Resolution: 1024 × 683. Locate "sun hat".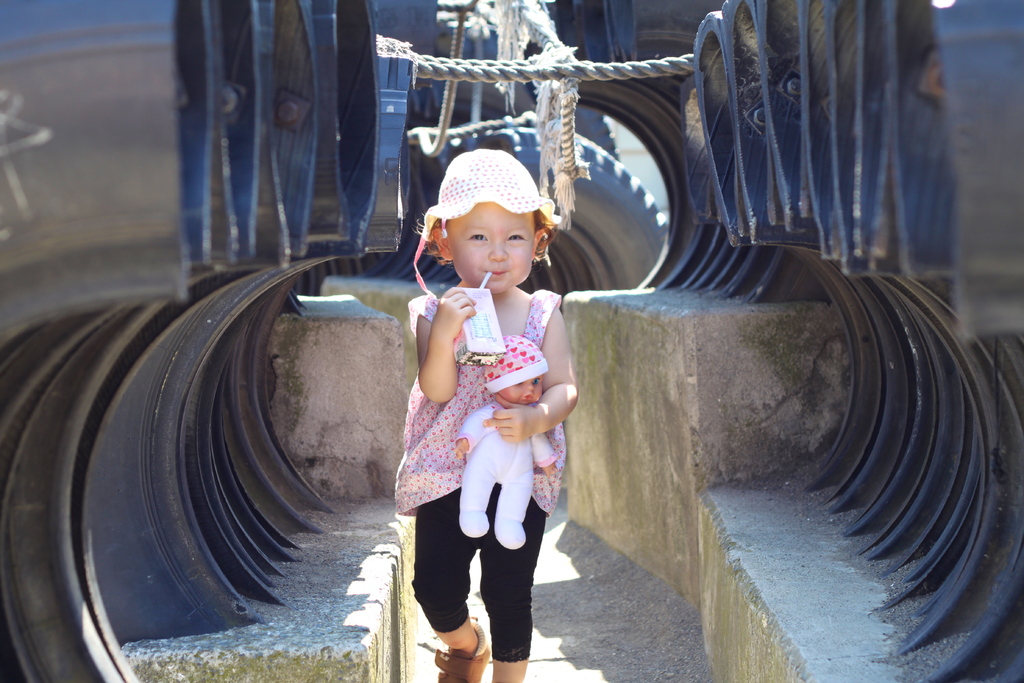
<region>420, 148, 561, 231</region>.
